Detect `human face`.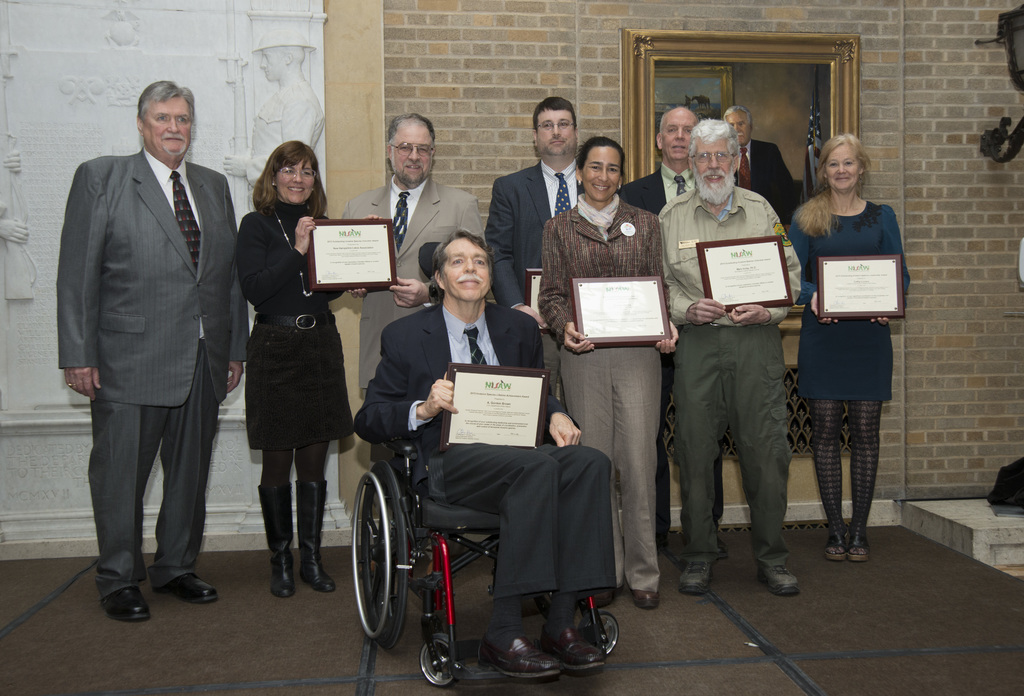
Detected at rect(276, 159, 316, 204).
